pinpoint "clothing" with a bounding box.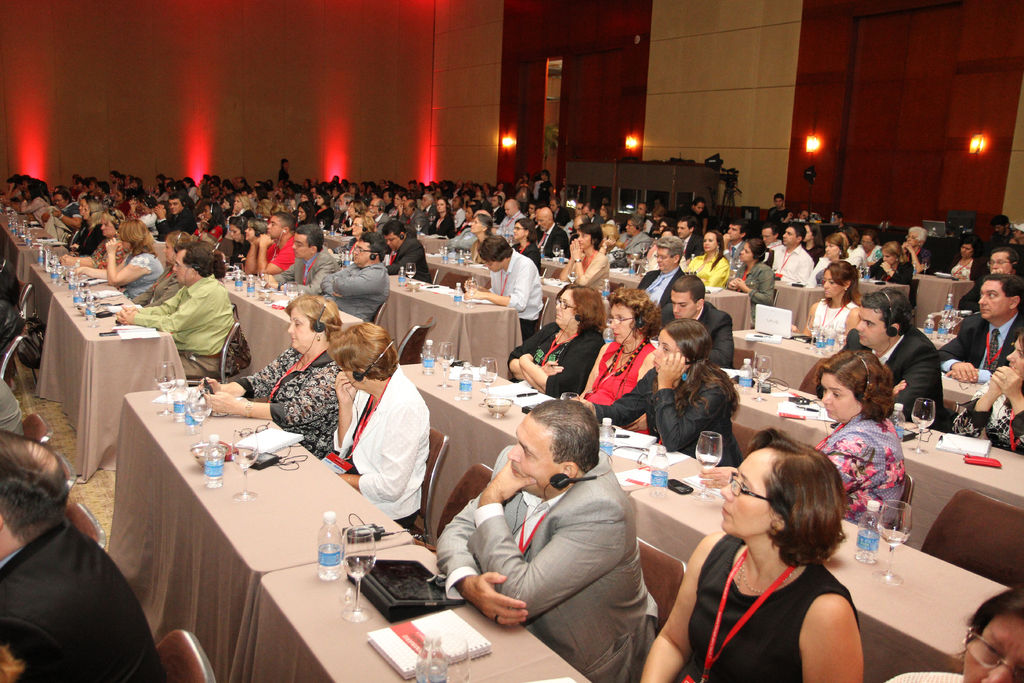
680,530,875,682.
